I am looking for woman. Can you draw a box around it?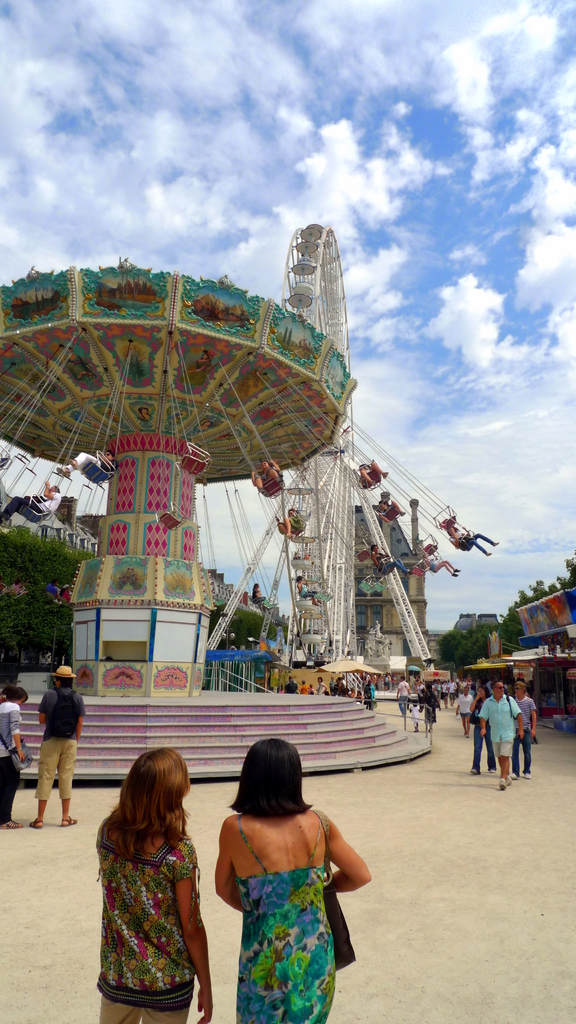
Sure, the bounding box is crop(330, 674, 335, 688).
